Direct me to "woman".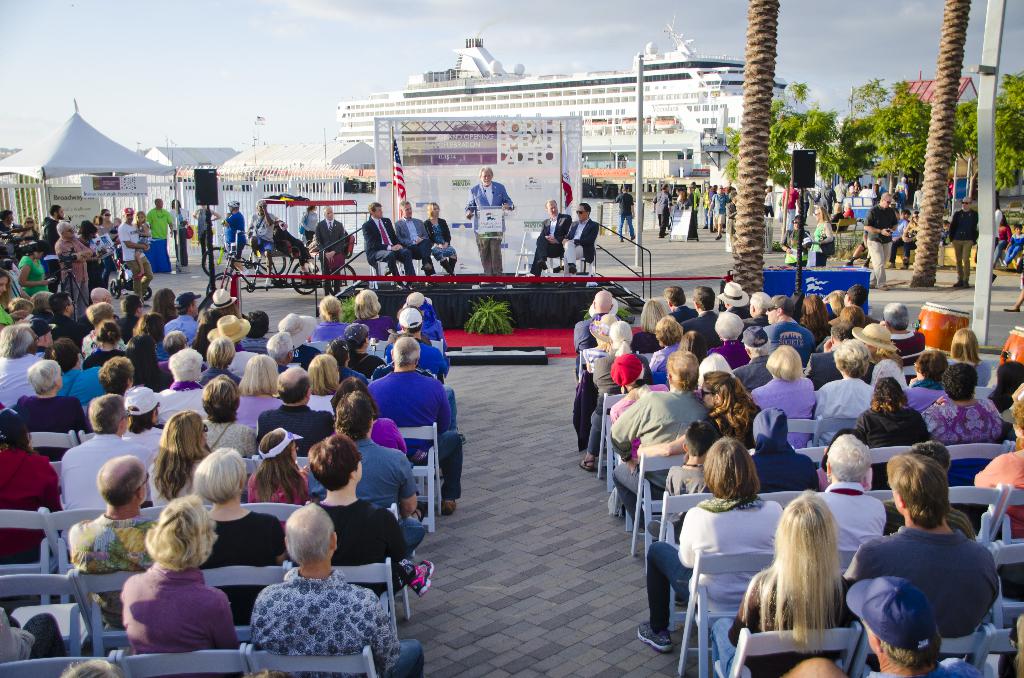
Direction: 20,216,40,237.
